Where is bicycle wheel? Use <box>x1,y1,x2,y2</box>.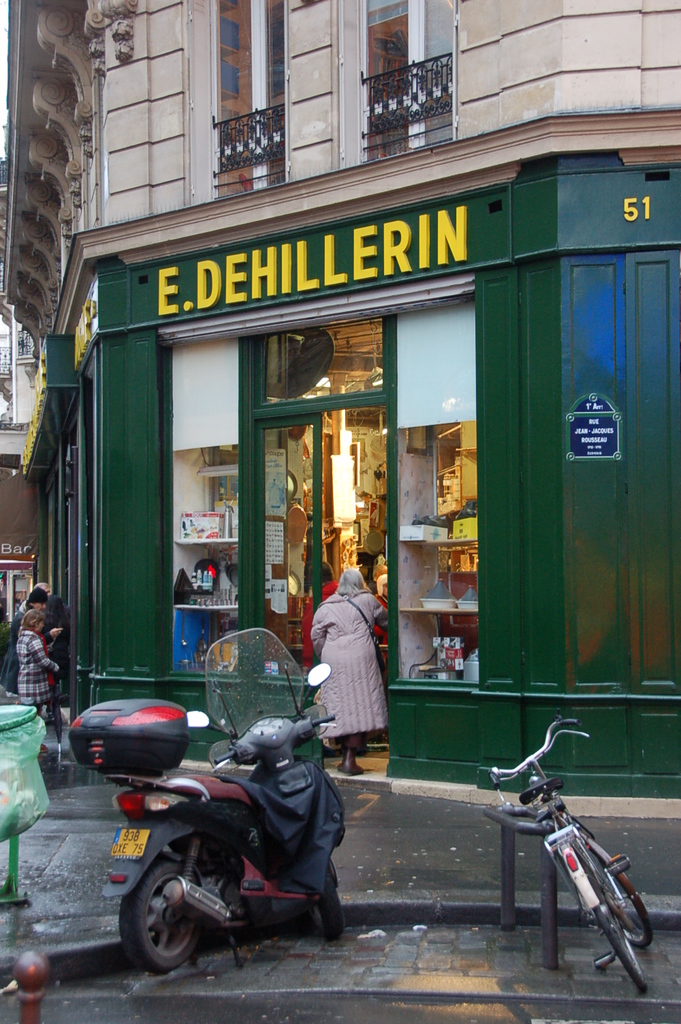
<box>554,839,647,995</box>.
